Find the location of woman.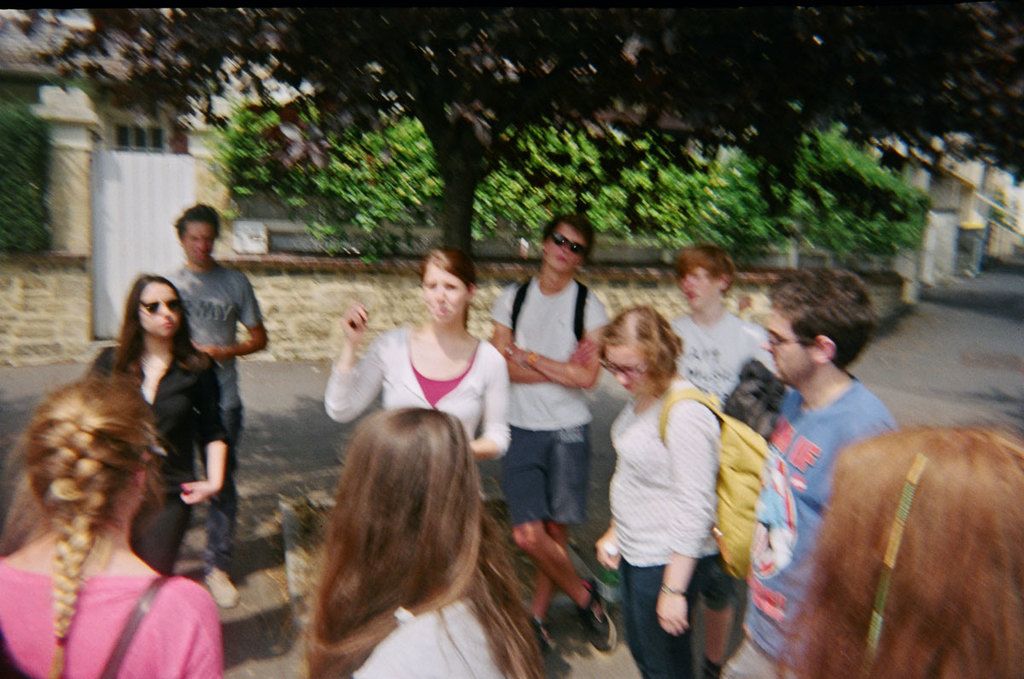
Location: box=[762, 420, 1023, 678].
